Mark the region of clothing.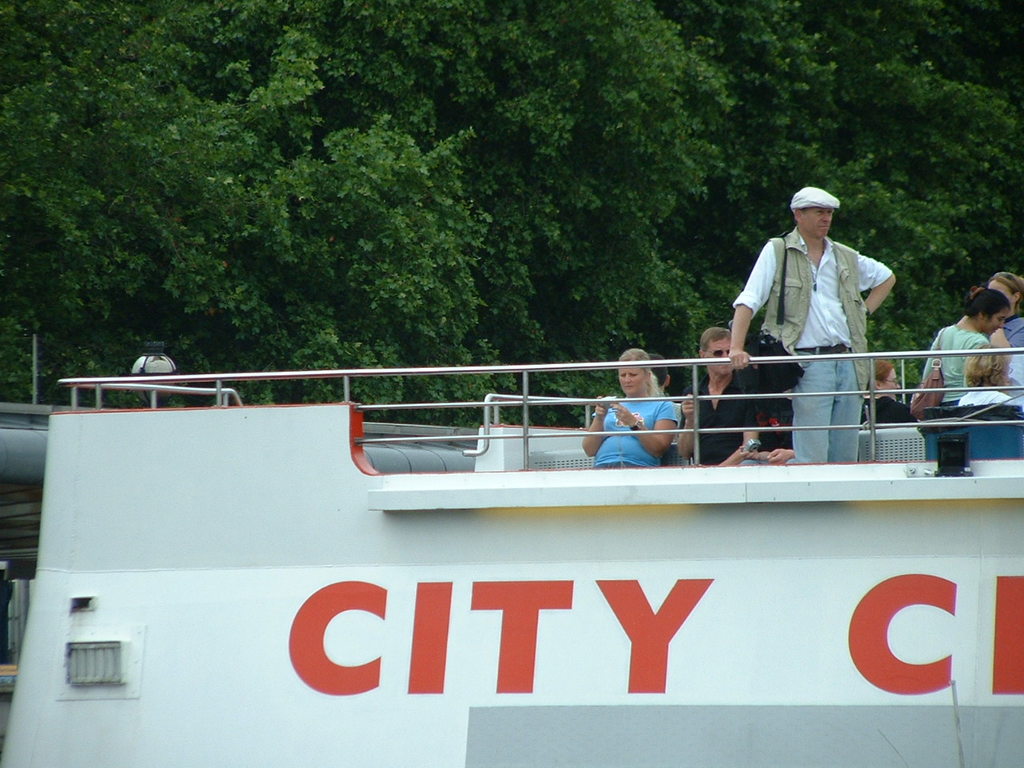
Region: rect(598, 390, 680, 464).
